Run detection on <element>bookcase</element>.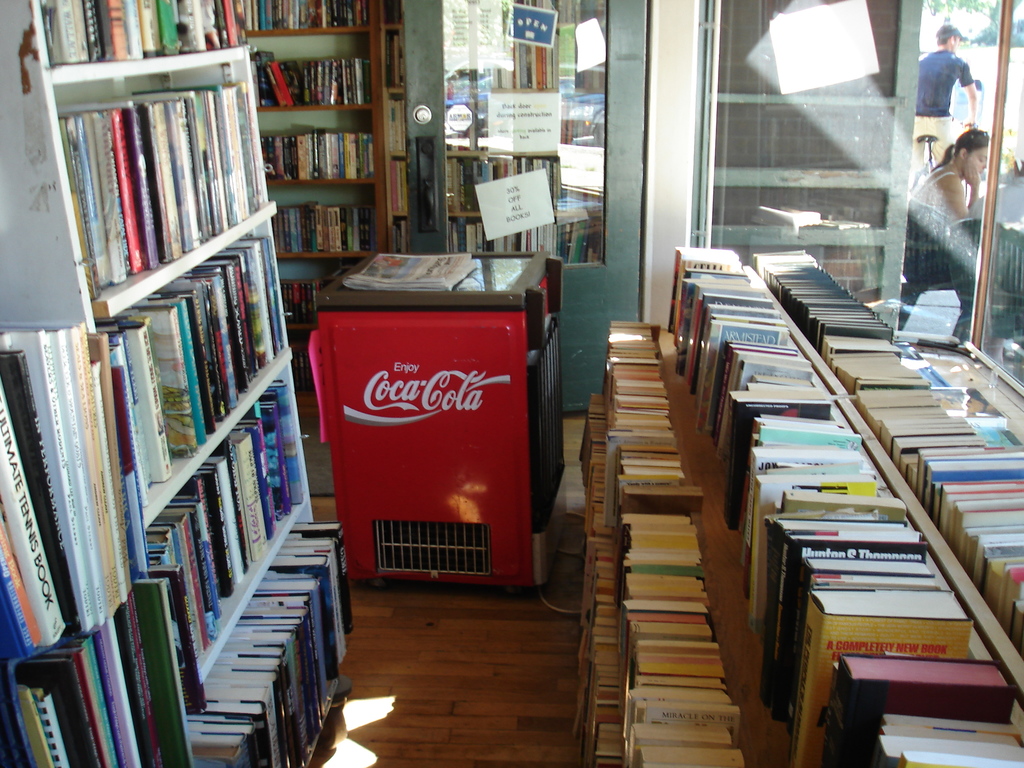
Result: 3 0 319 750.
